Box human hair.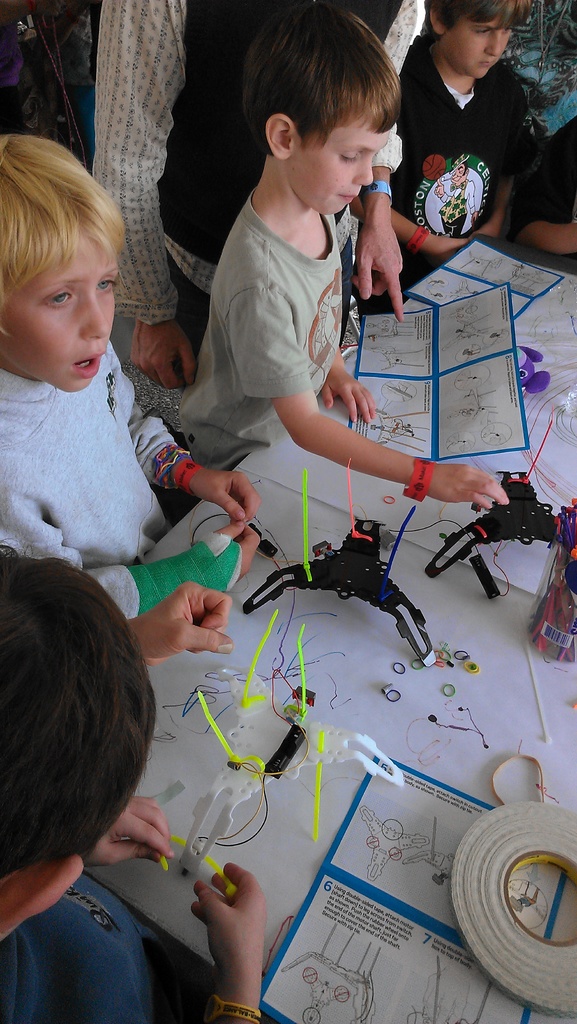
box=[423, 0, 532, 44].
